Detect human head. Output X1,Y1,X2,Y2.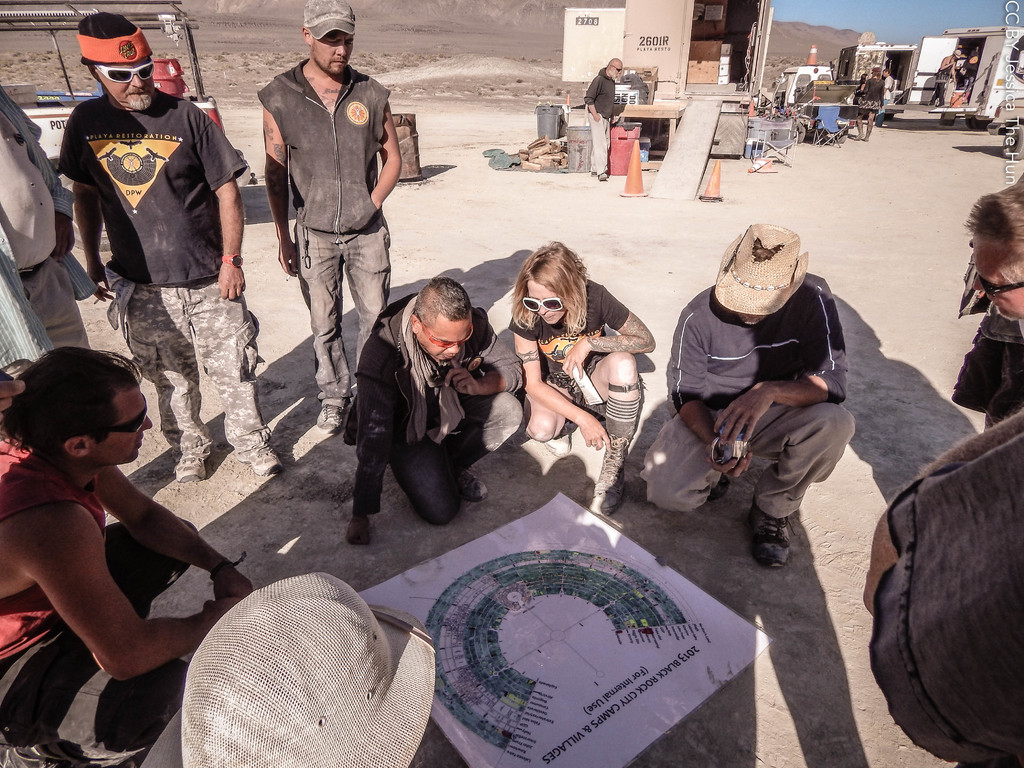
713,224,808,327.
